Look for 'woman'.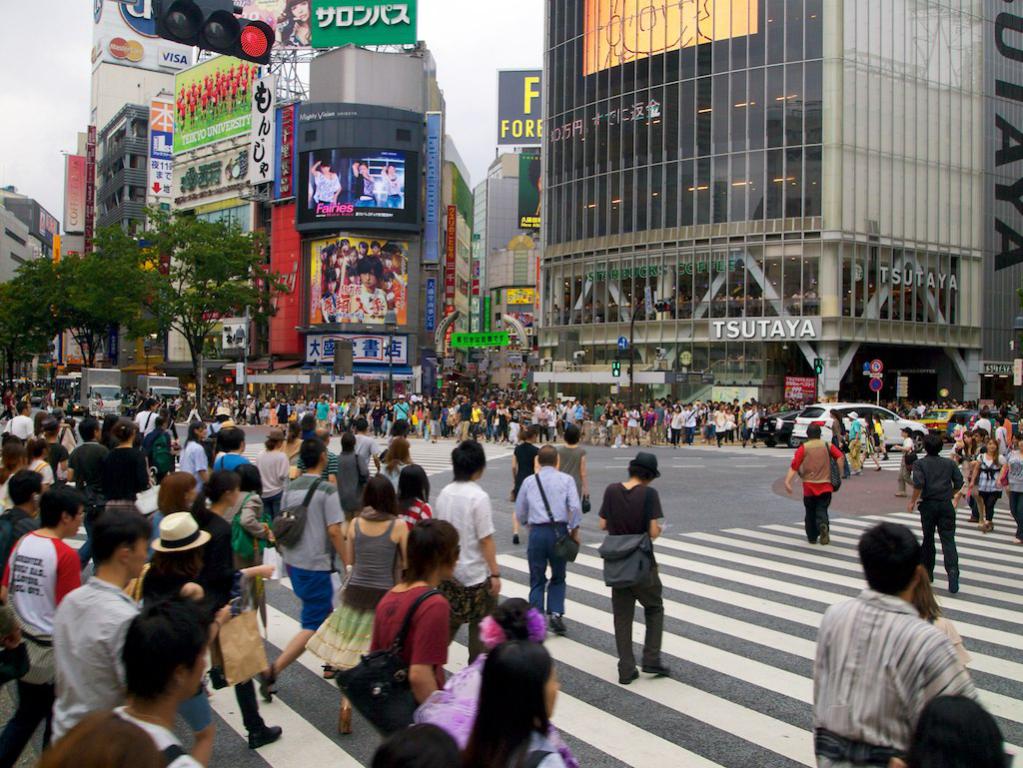
Found: <bbox>301, 470, 412, 731</bbox>.
